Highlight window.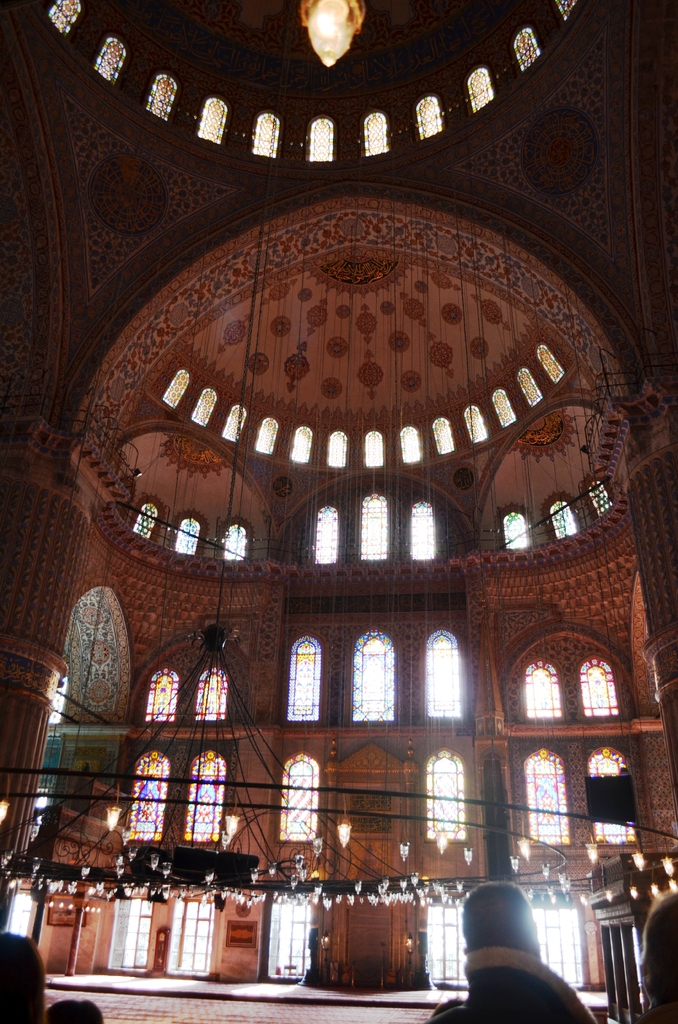
Highlighted region: 537/345/566/385.
